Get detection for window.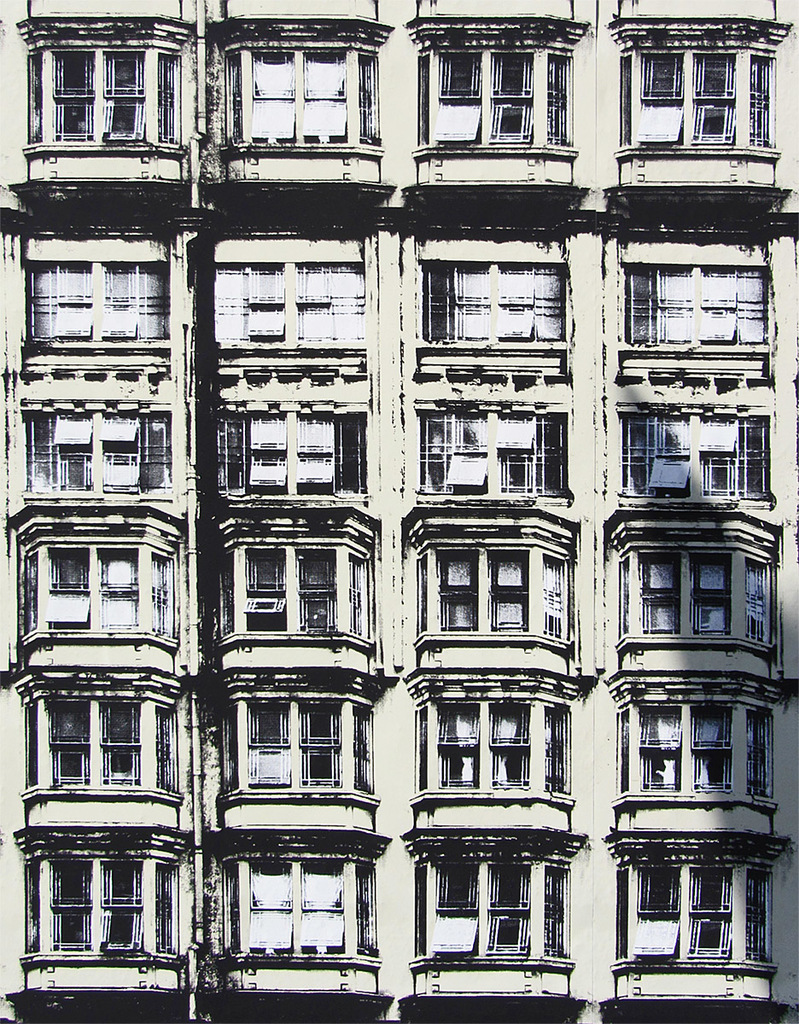
Detection: region(620, 46, 769, 150).
